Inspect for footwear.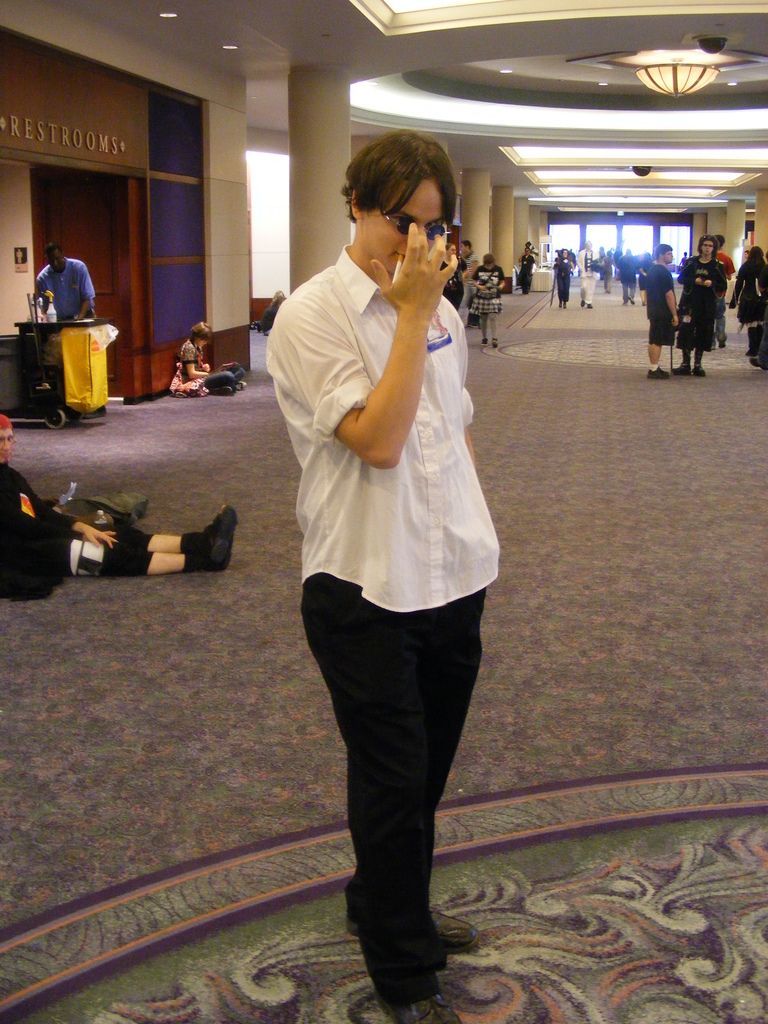
Inspection: <region>586, 303, 591, 308</region>.
